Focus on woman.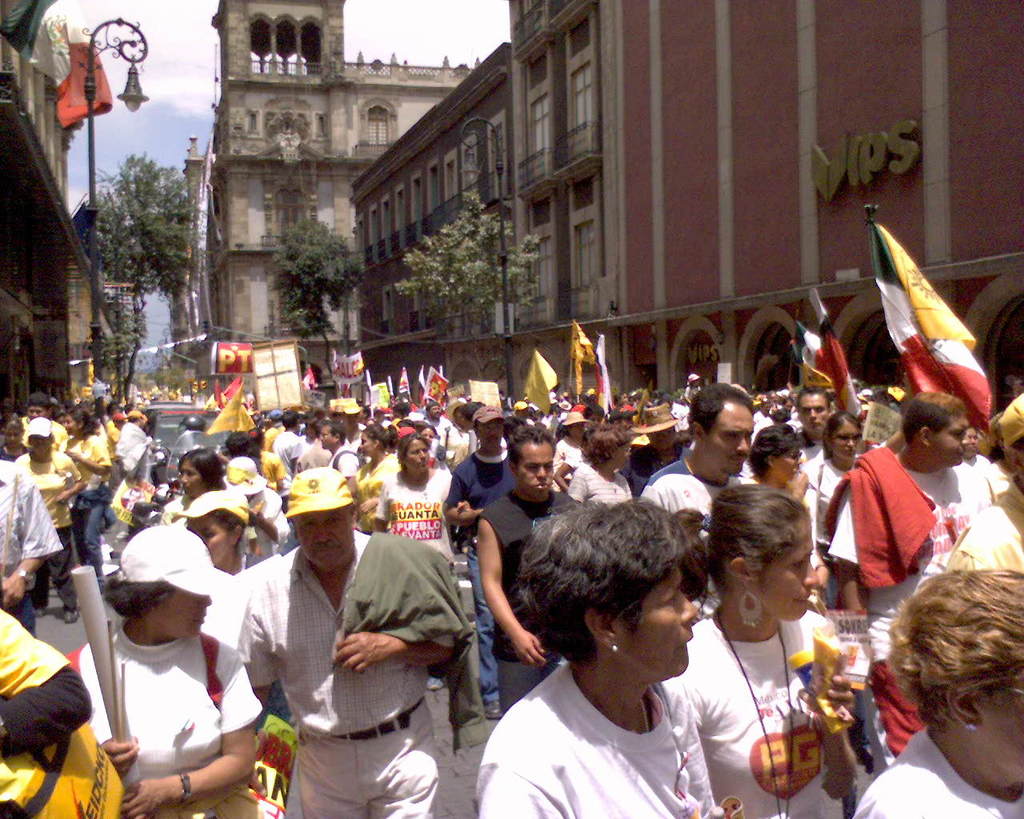
Focused at bbox=[665, 477, 866, 818].
